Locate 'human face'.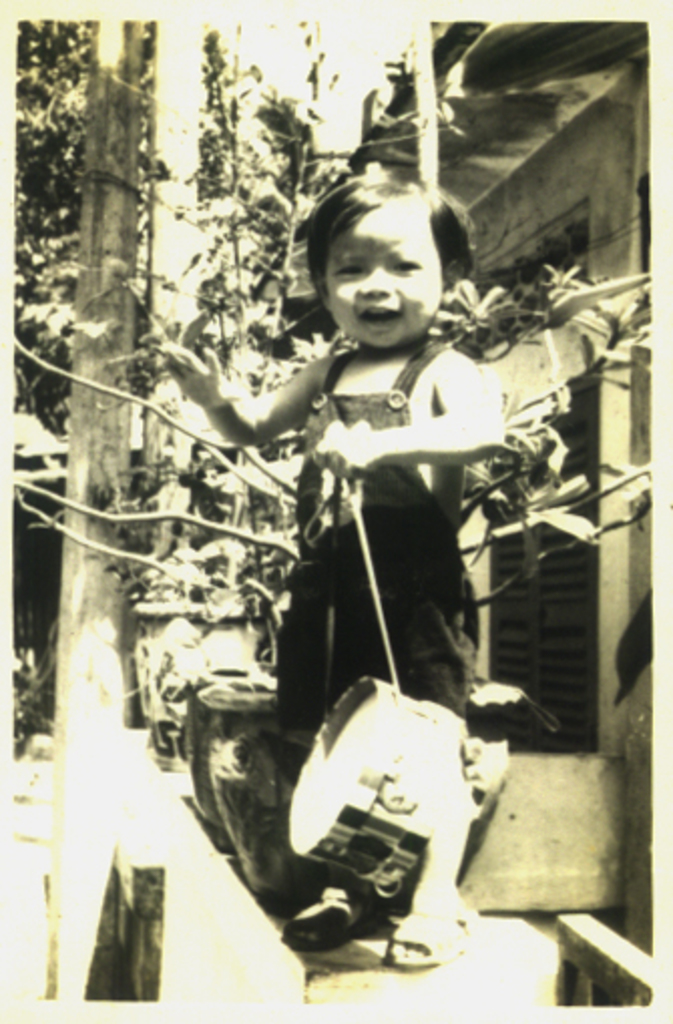
Bounding box: 327 199 446 349.
